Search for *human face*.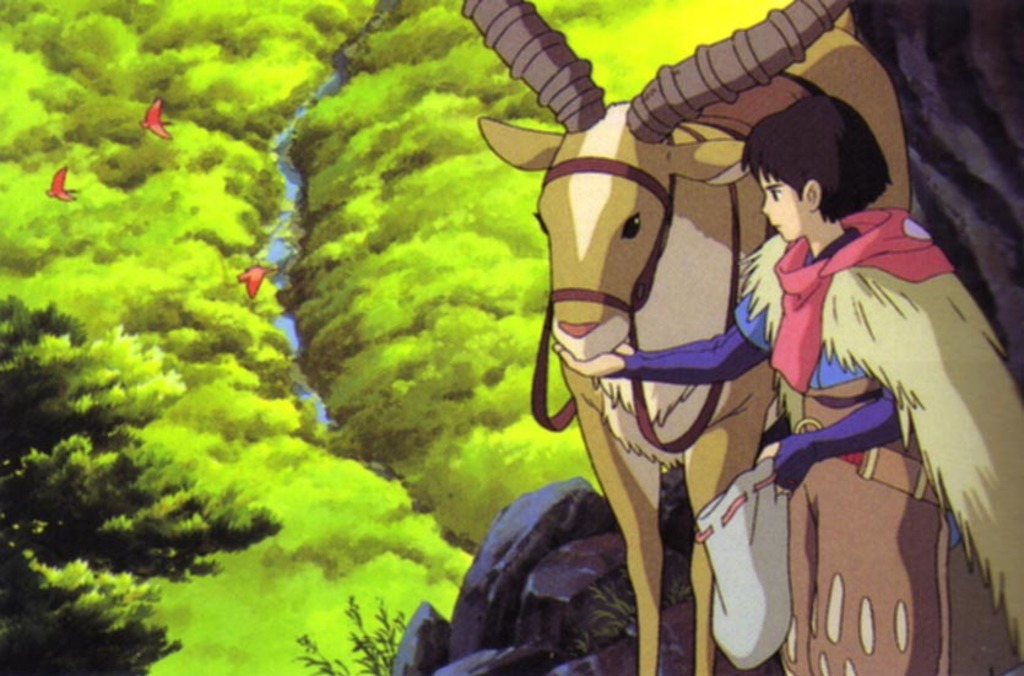
Found at left=755, top=162, right=812, bottom=242.
